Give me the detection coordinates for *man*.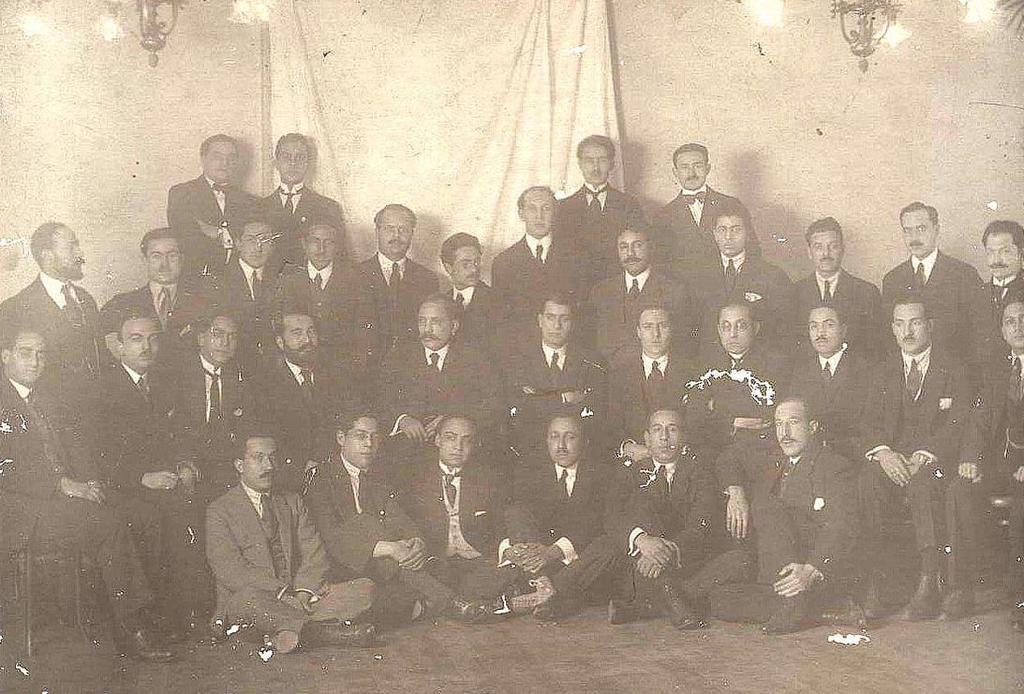
[left=957, top=215, right=1023, bottom=392].
